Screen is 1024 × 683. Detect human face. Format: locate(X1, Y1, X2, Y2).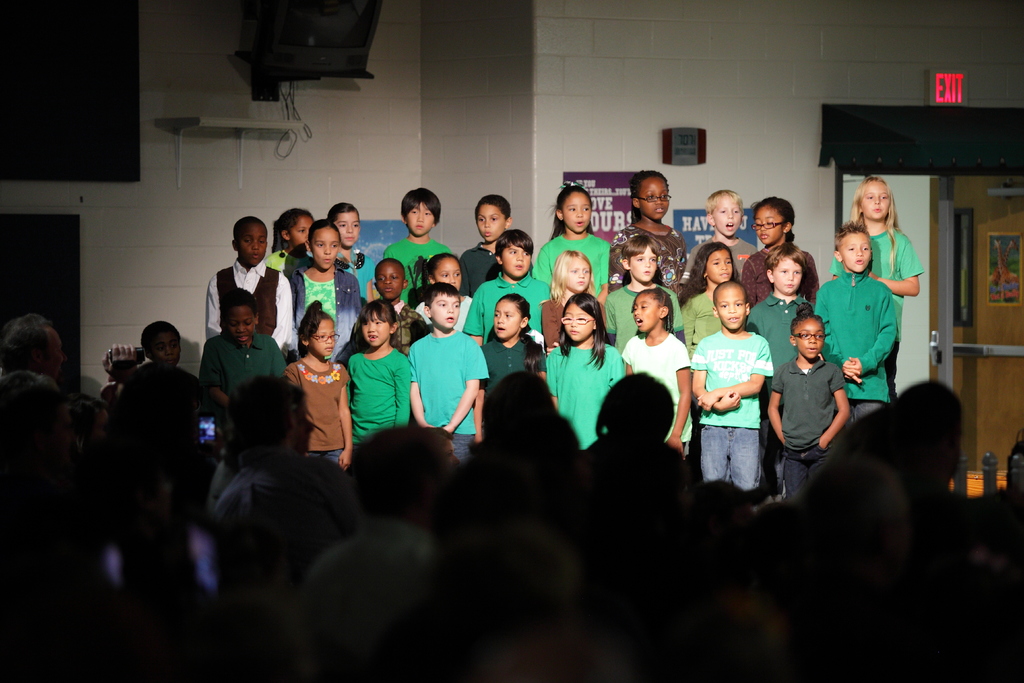
locate(404, 202, 433, 235).
